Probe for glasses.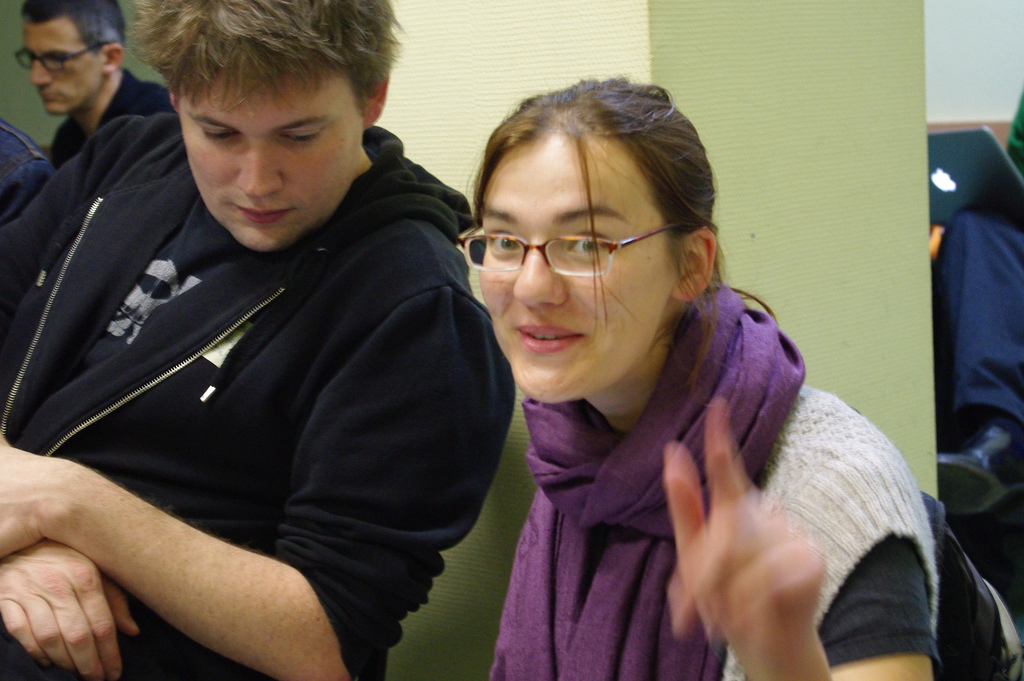
Probe result: (left=12, top=35, right=121, bottom=75).
